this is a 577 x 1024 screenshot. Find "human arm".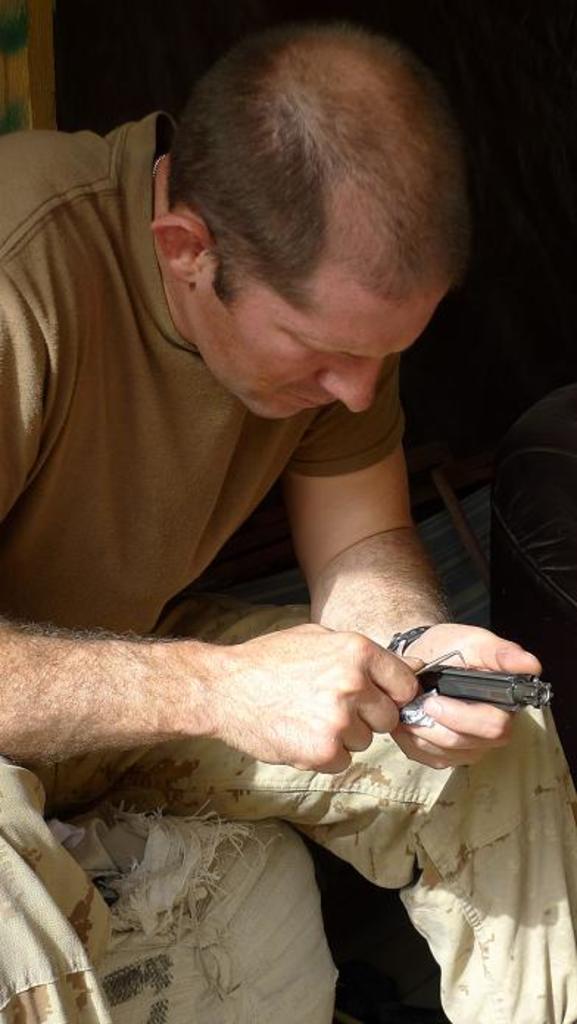
Bounding box: (291,343,549,780).
